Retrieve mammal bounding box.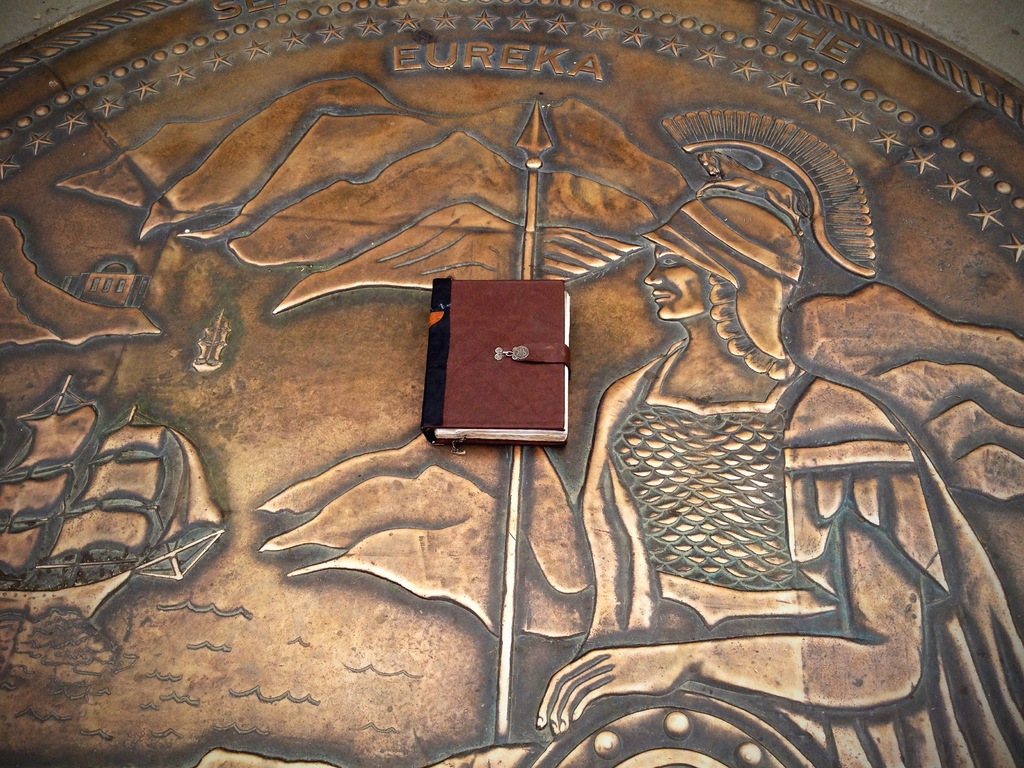
Bounding box: detection(184, 105, 1018, 763).
